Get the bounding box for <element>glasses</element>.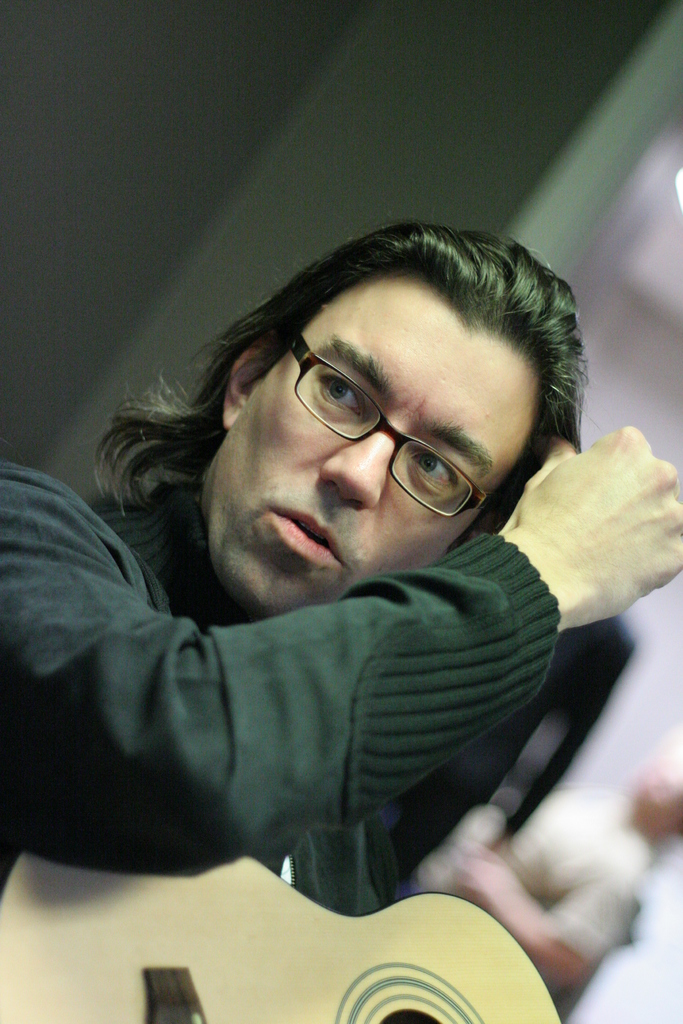
(292, 333, 500, 516).
